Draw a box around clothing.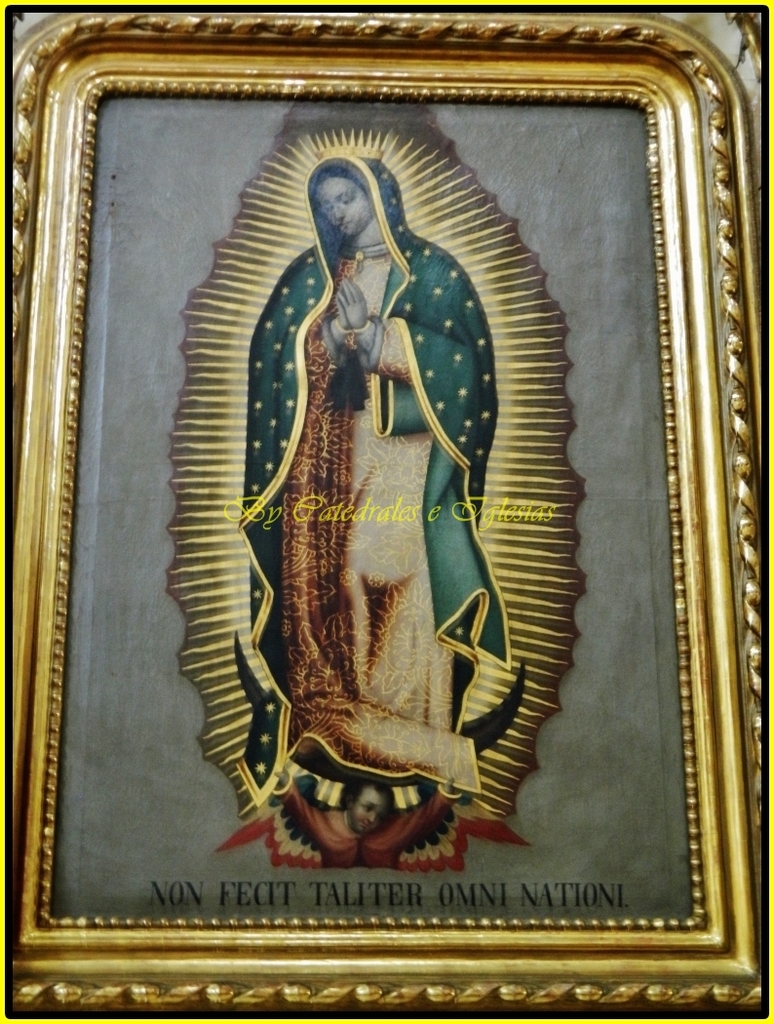
pyautogui.locateOnScreen(281, 789, 452, 880).
